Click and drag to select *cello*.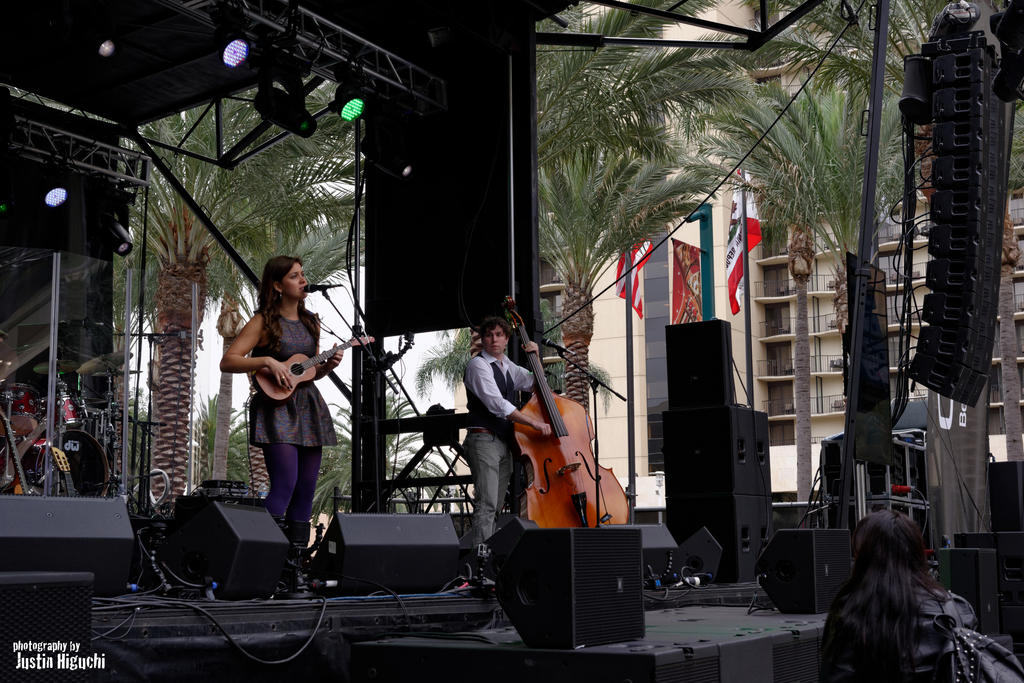
Selection: select_region(505, 299, 630, 527).
